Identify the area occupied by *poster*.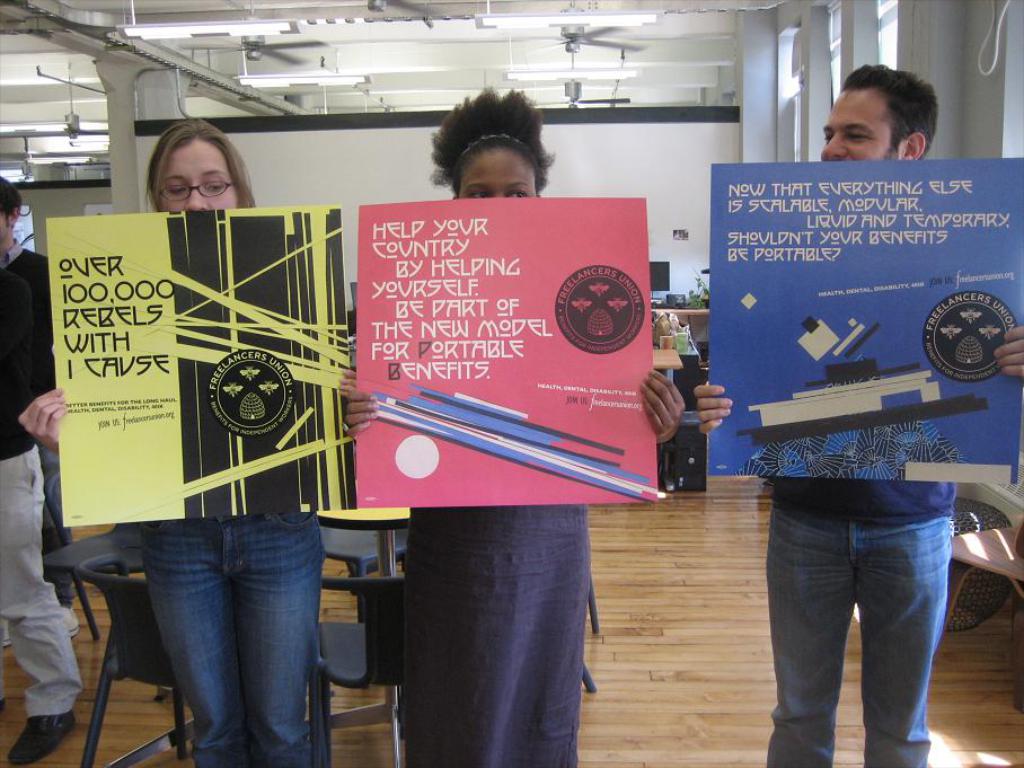
Area: BBox(45, 203, 343, 526).
